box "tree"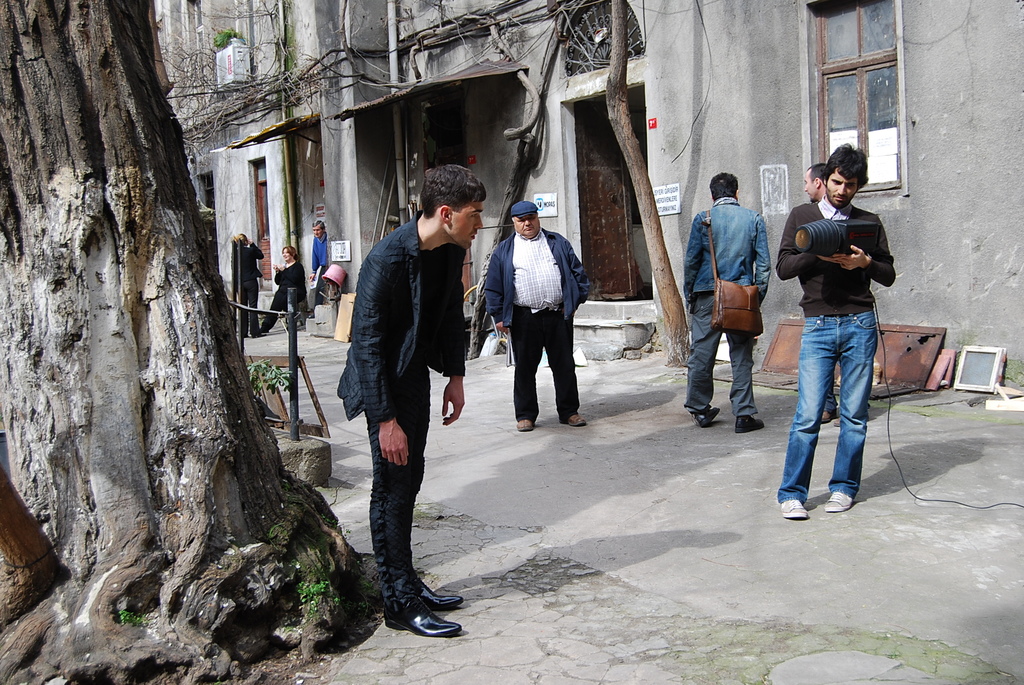
Rect(0, 0, 371, 684)
